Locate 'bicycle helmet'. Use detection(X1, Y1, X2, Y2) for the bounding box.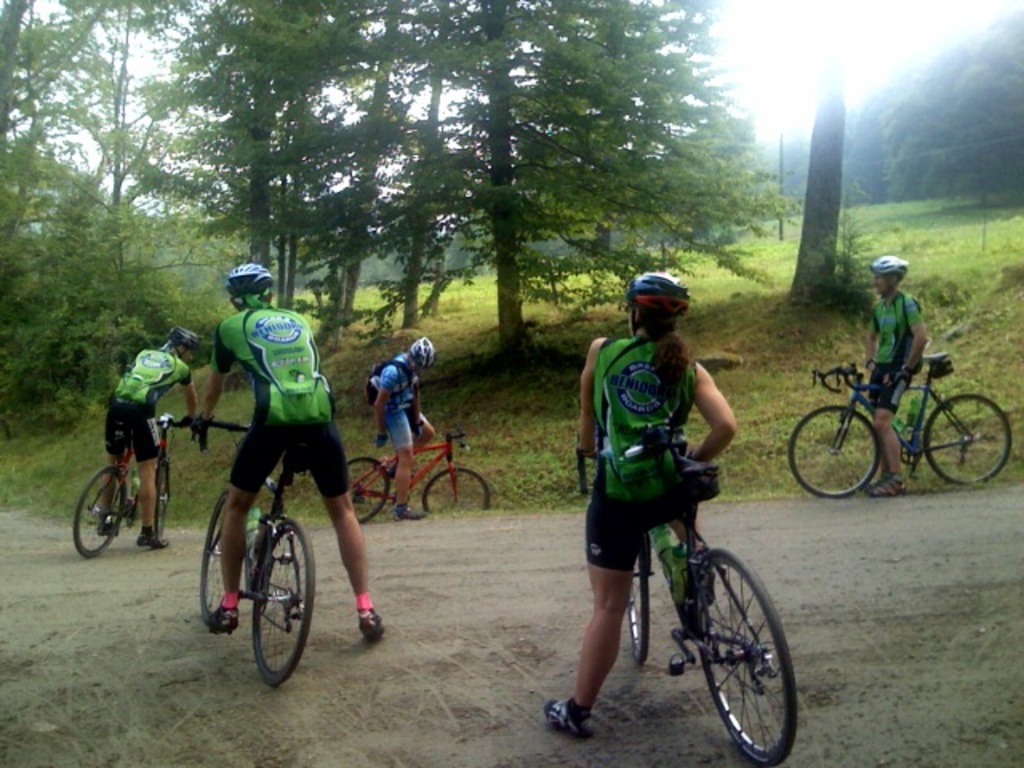
detection(403, 334, 432, 368).
